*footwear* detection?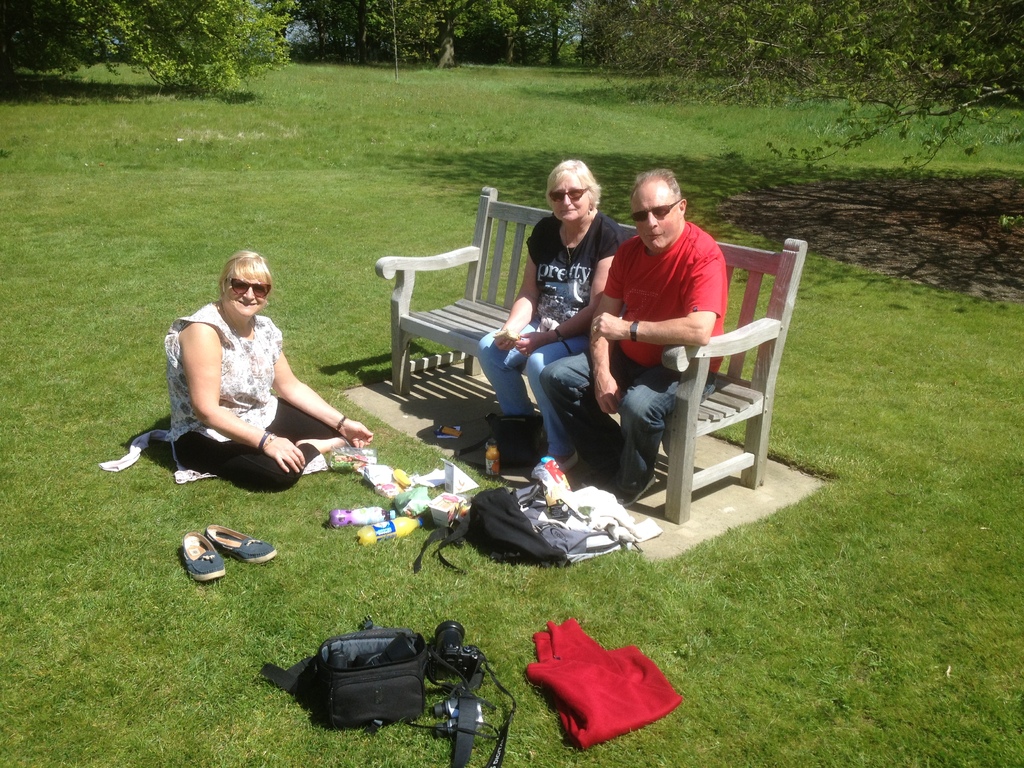
<bbox>582, 458, 619, 489</bbox>
